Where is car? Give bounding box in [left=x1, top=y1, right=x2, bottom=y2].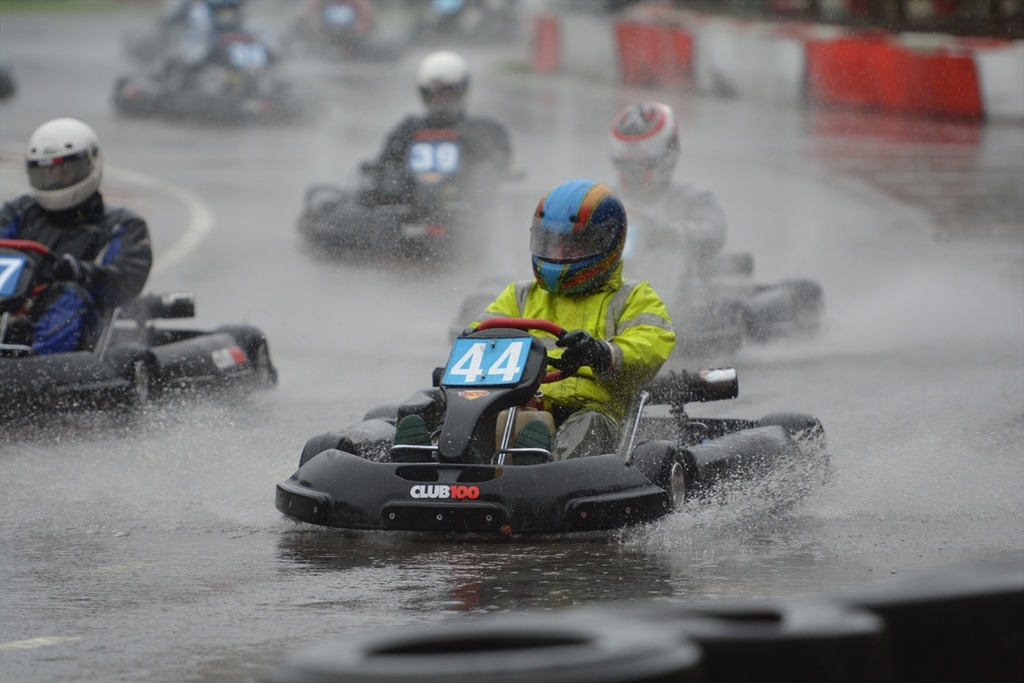
[left=275, top=312, right=839, bottom=537].
